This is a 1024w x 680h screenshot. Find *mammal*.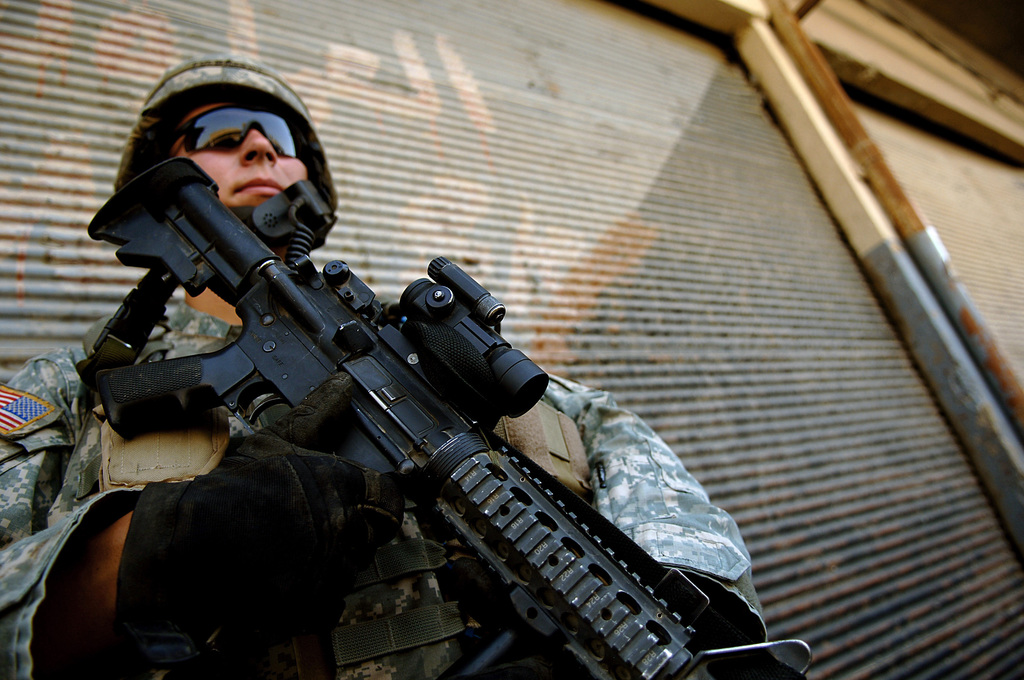
Bounding box: <box>0,49,754,679</box>.
